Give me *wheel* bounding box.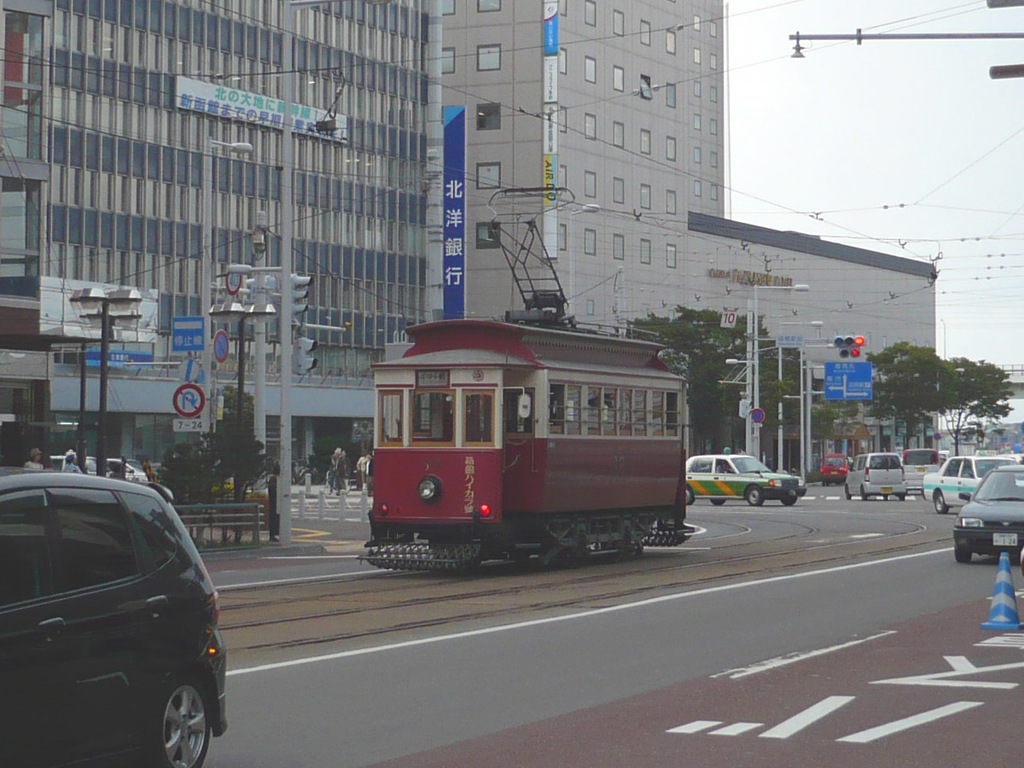
bbox=[859, 491, 867, 501].
